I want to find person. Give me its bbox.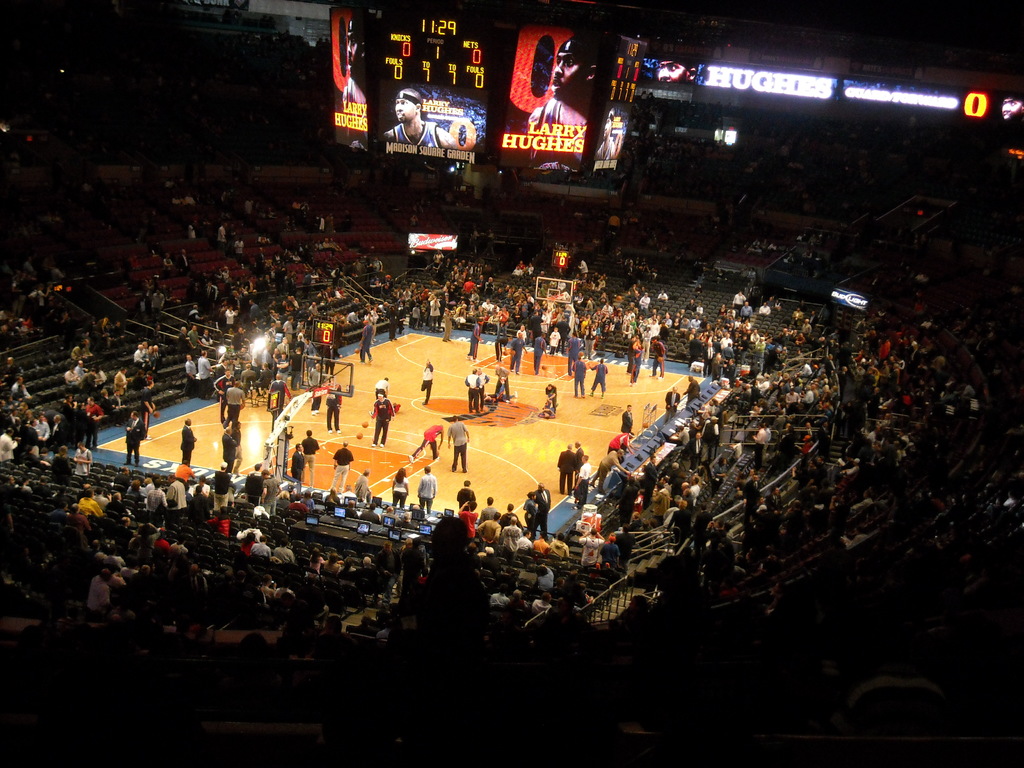
BBox(630, 333, 644, 387).
